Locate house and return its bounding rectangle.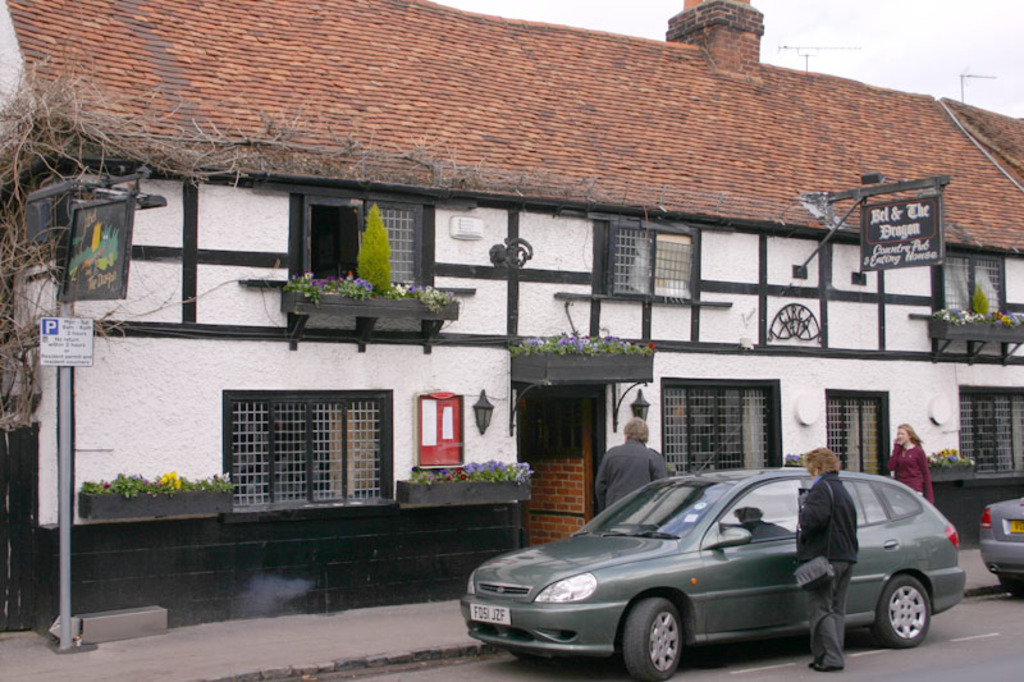
box=[0, 0, 1023, 591].
